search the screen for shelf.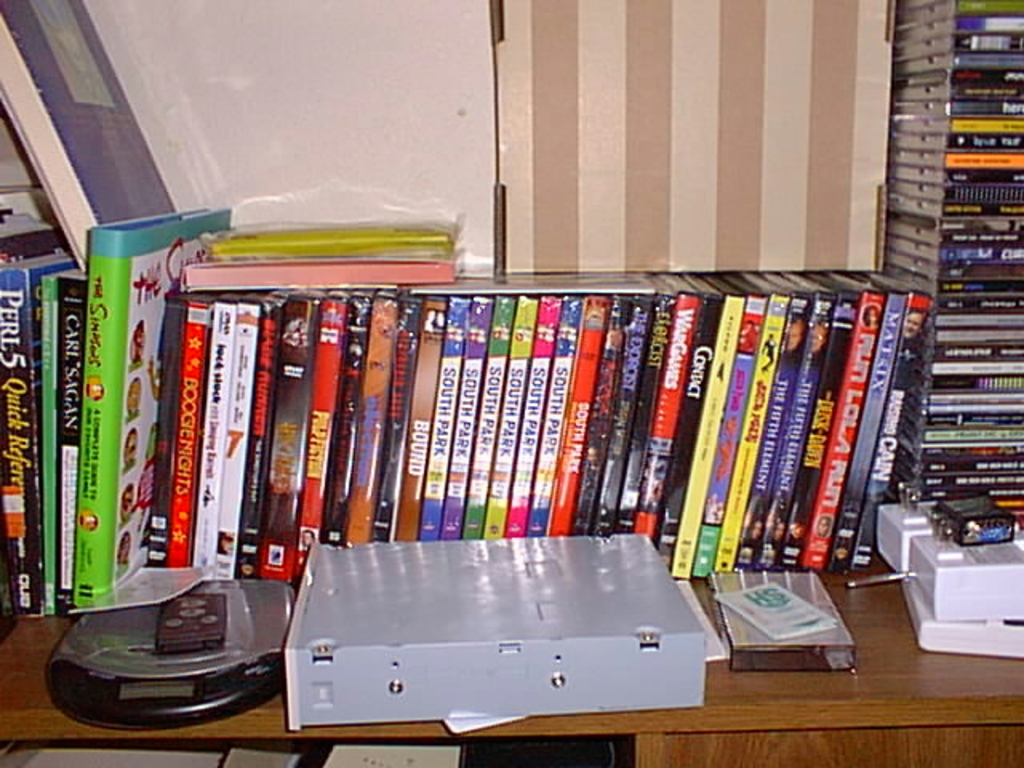
Found at [0, 563, 1022, 766].
